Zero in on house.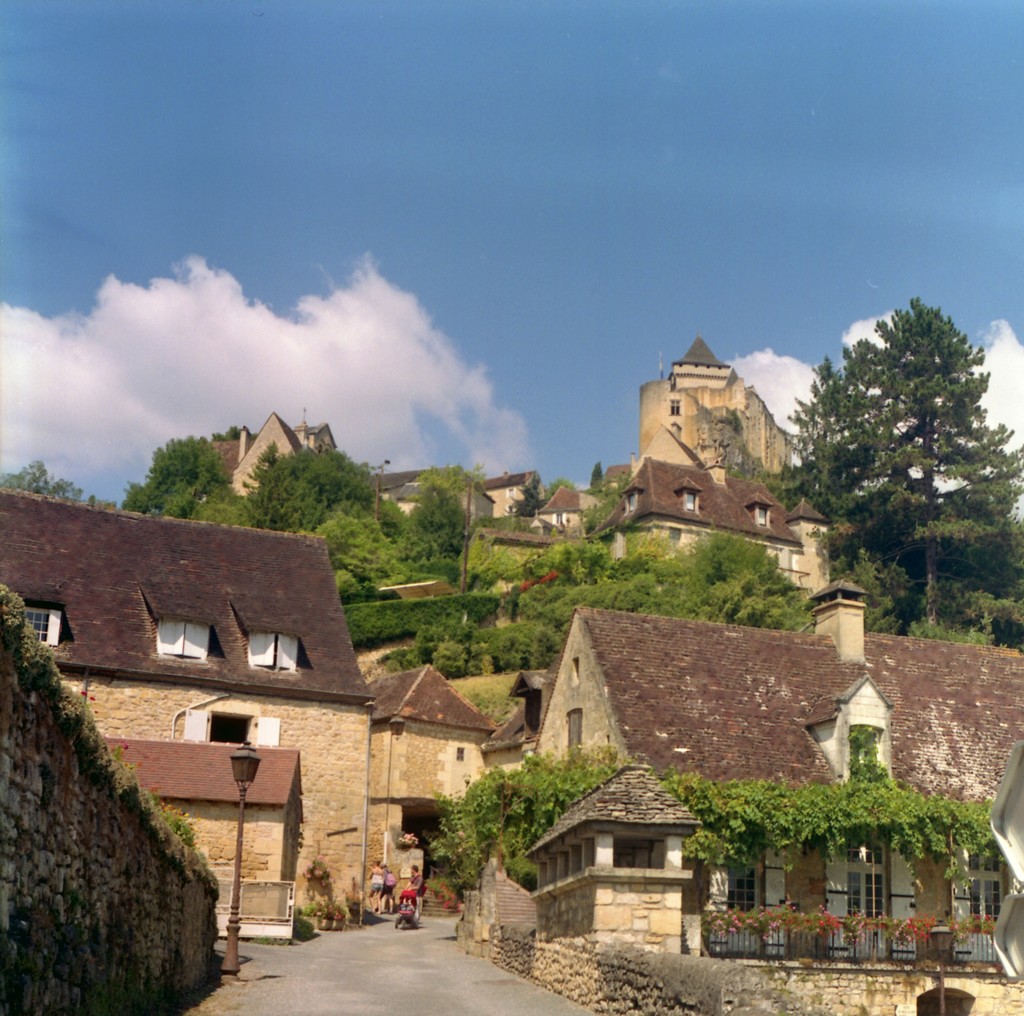
Zeroed in: 397,579,1023,1013.
